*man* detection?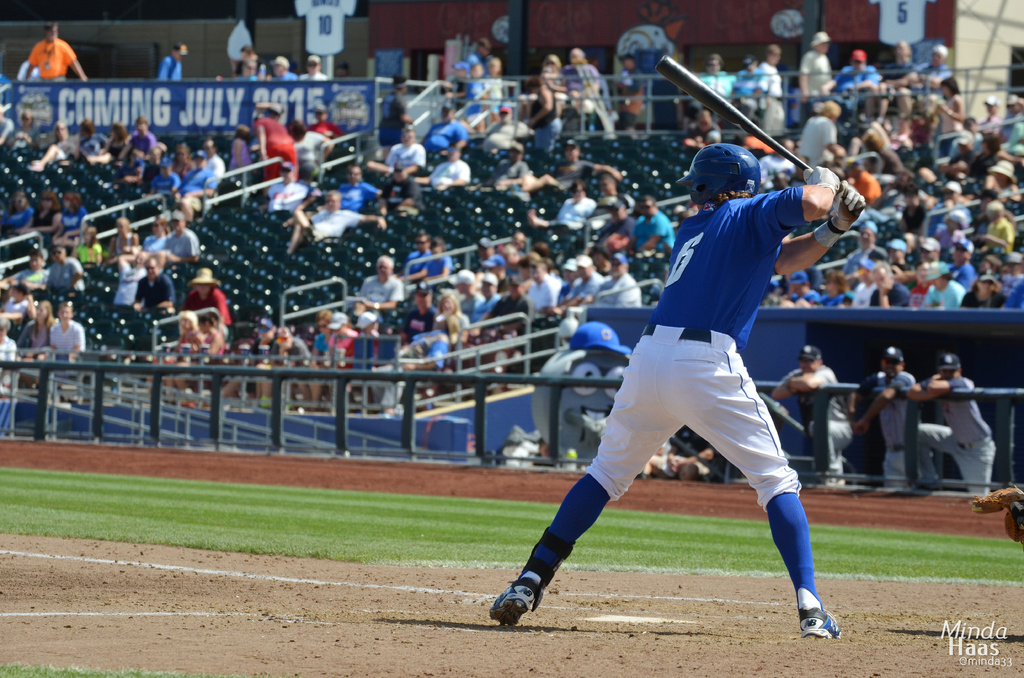
[292,54,321,79]
